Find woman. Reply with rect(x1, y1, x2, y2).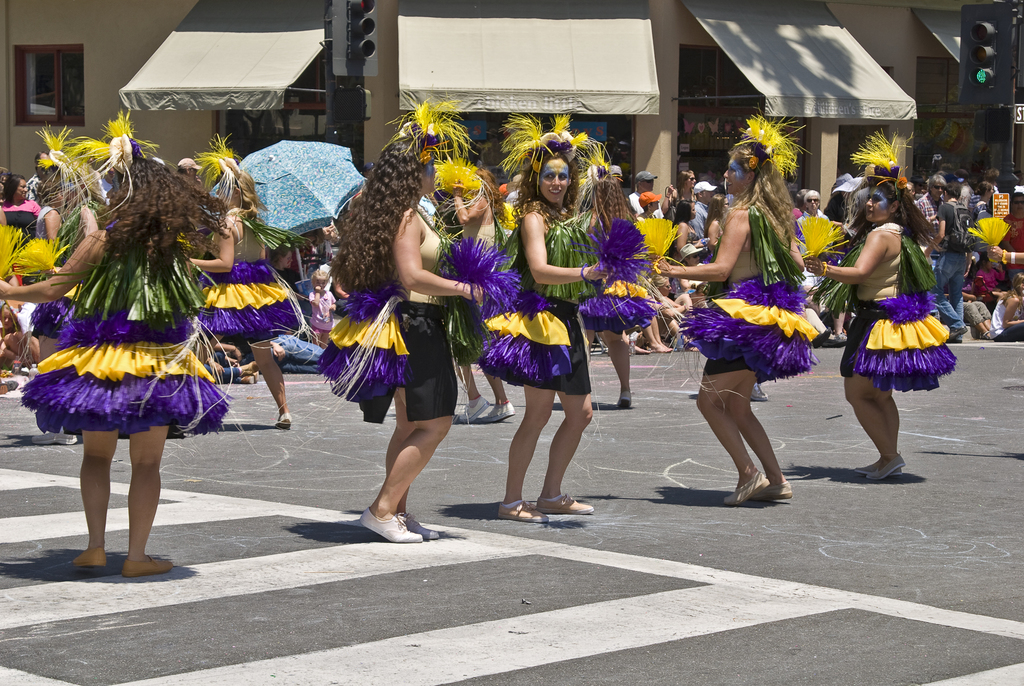
rect(334, 129, 492, 541).
